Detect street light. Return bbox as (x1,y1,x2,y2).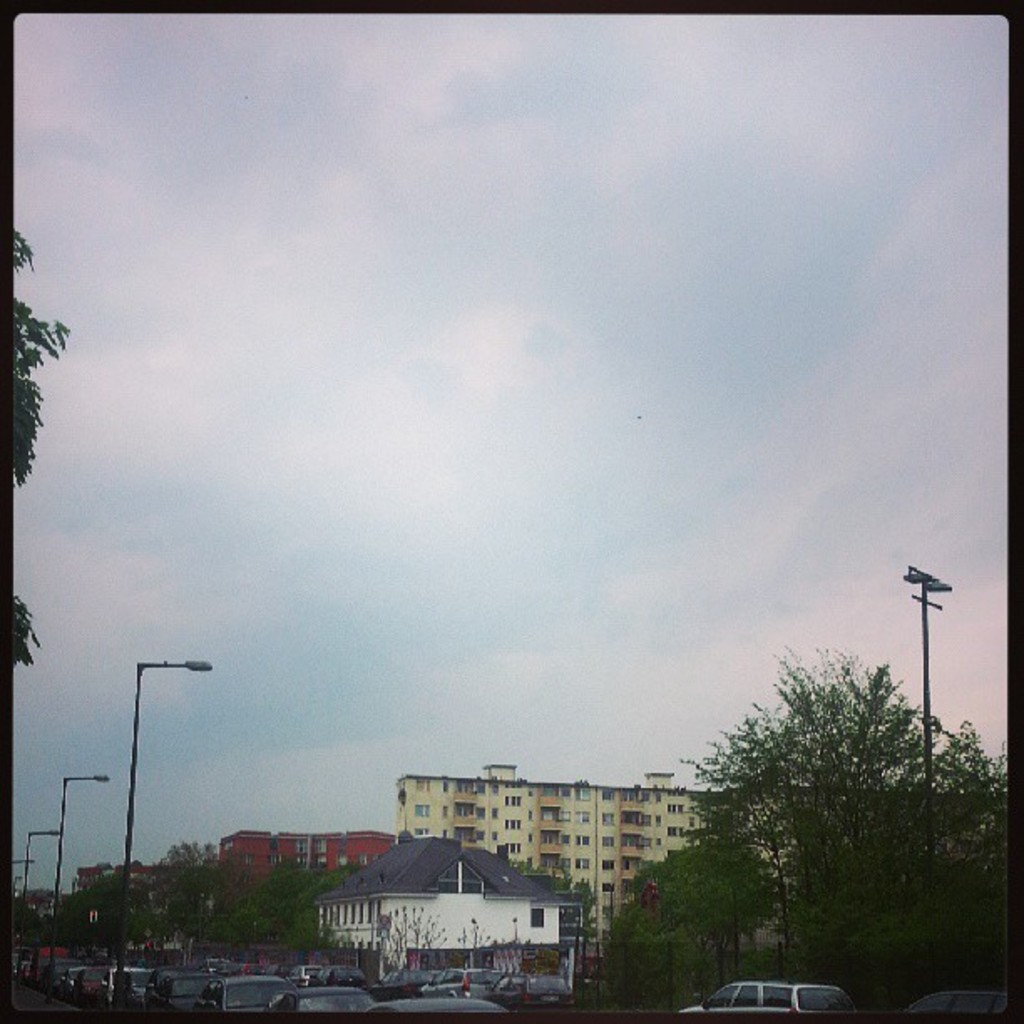
(120,649,223,962).
